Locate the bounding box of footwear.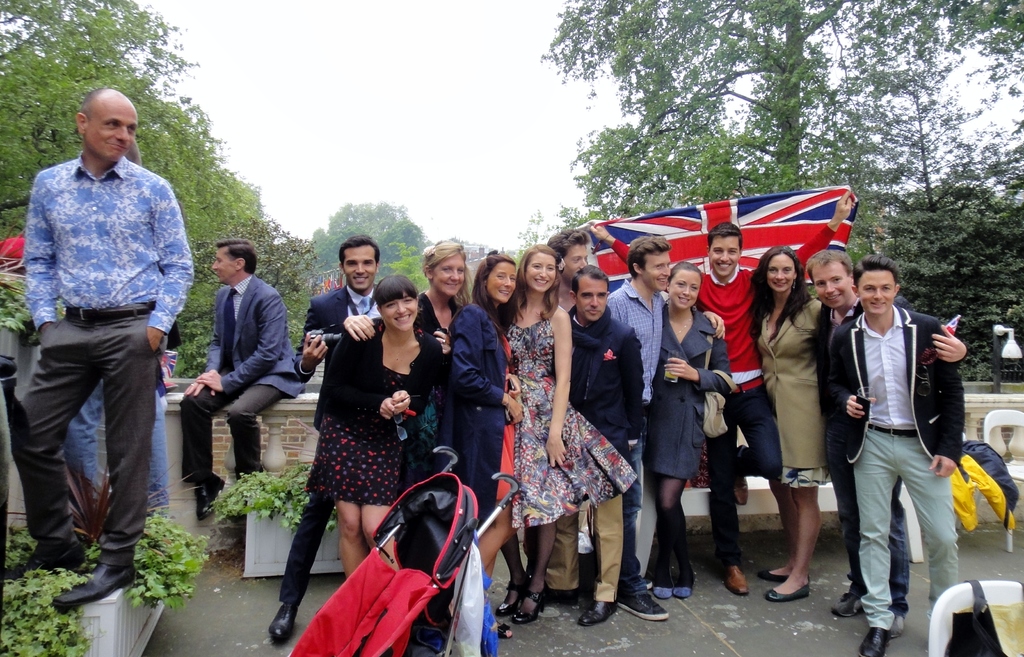
Bounding box: x1=15, y1=539, x2=68, y2=587.
